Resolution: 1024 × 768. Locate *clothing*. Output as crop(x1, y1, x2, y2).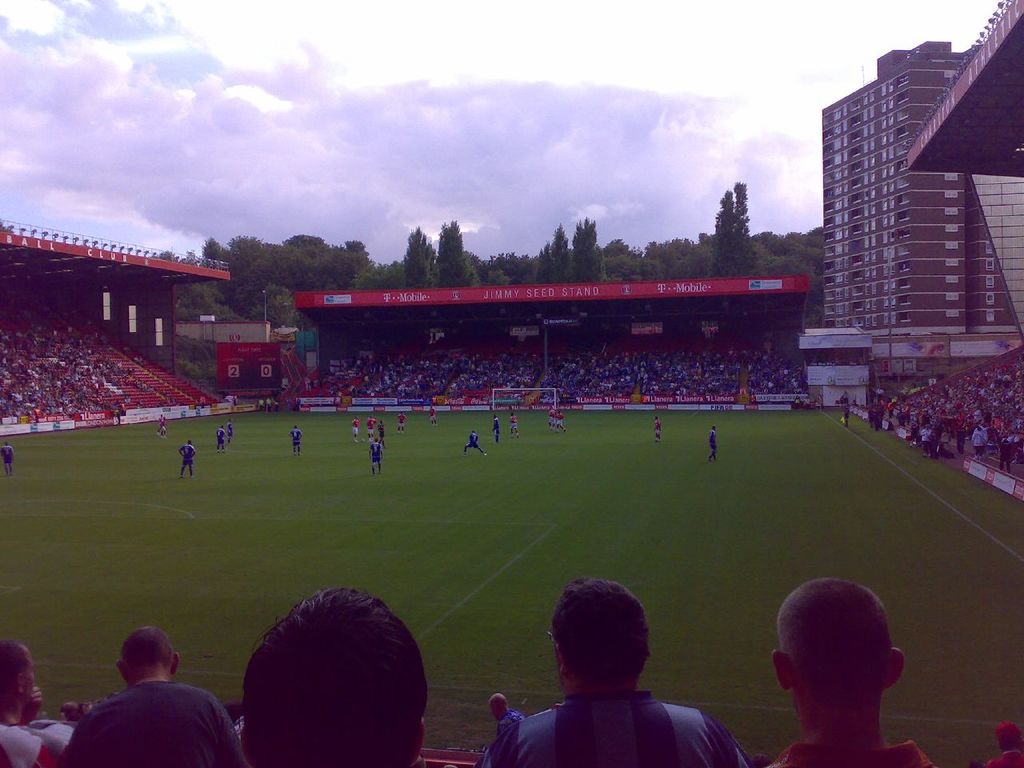
crop(214, 428, 225, 447).
